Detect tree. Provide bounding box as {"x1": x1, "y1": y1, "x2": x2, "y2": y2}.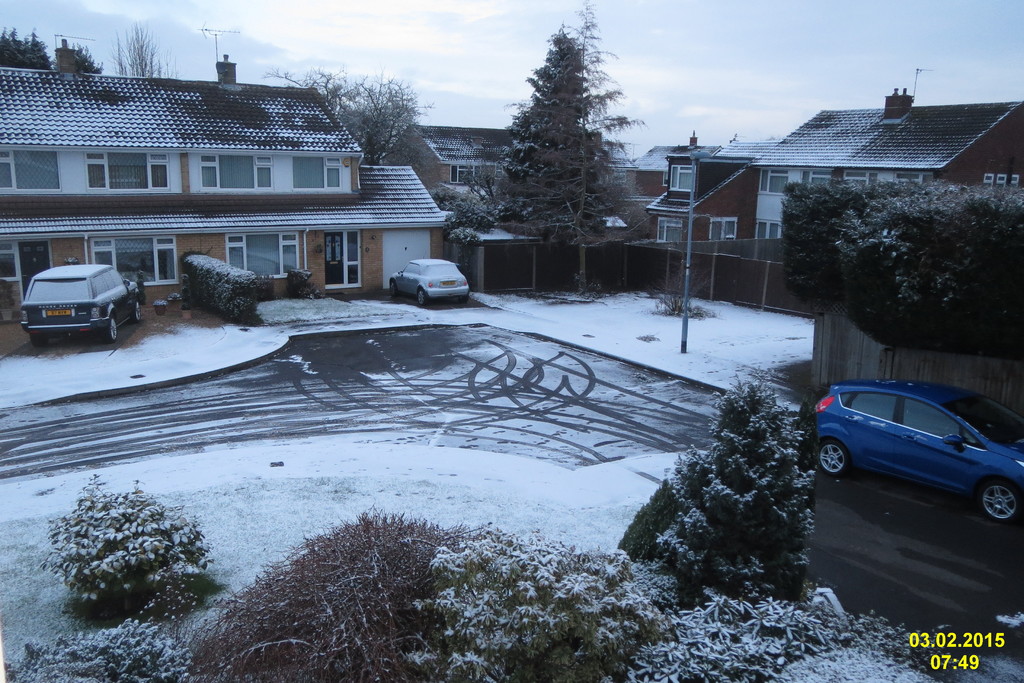
{"x1": 0, "y1": 26, "x2": 48, "y2": 71}.
